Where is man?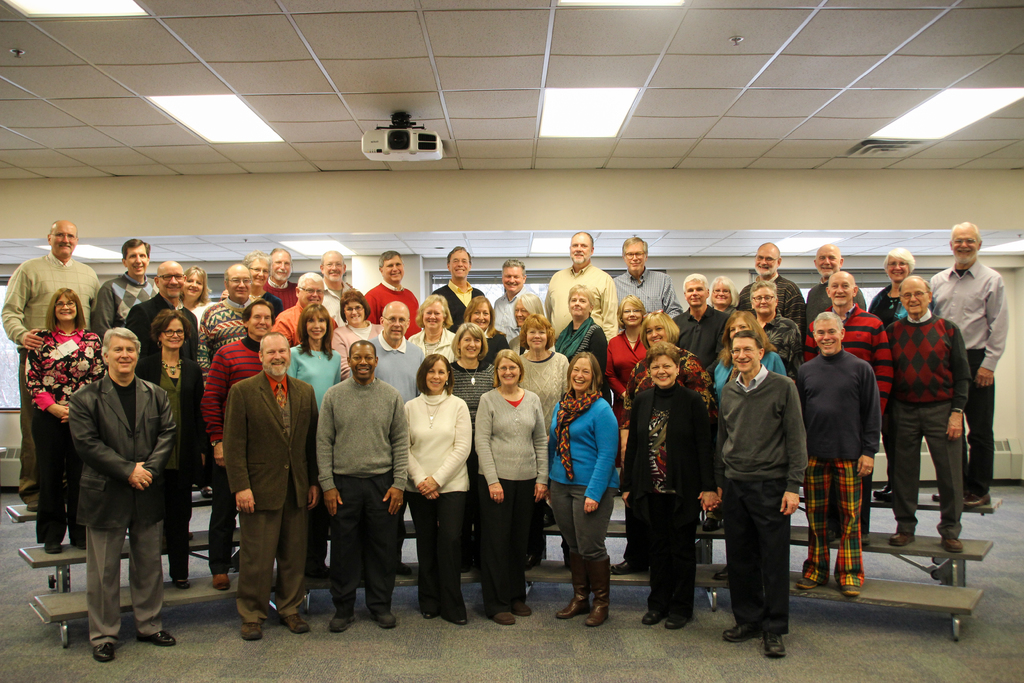
left=362, top=245, right=420, bottom=333.
